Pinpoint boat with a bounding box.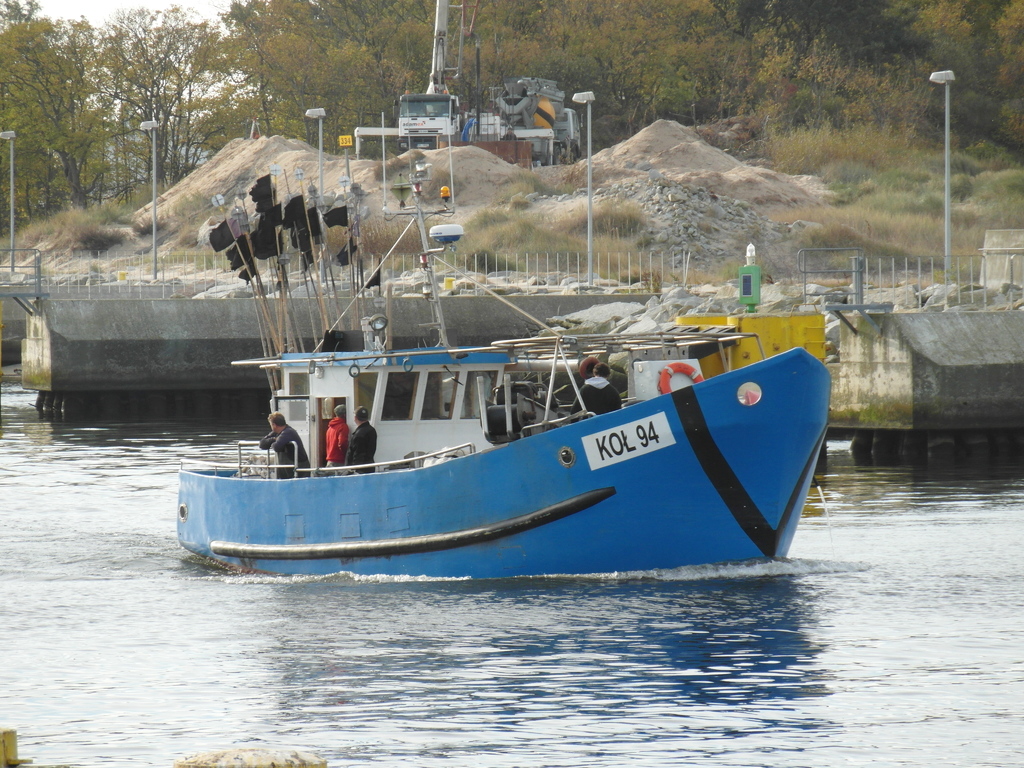
(130, 128, 751, 534).
